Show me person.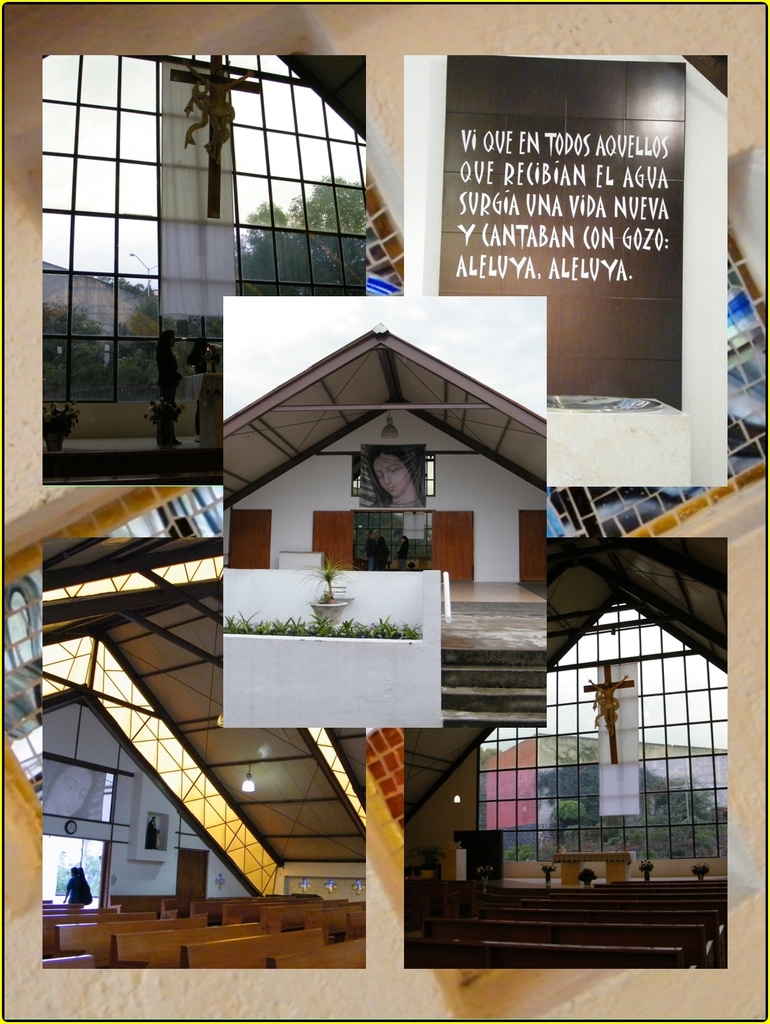
person is here: (188,56,255,164).
